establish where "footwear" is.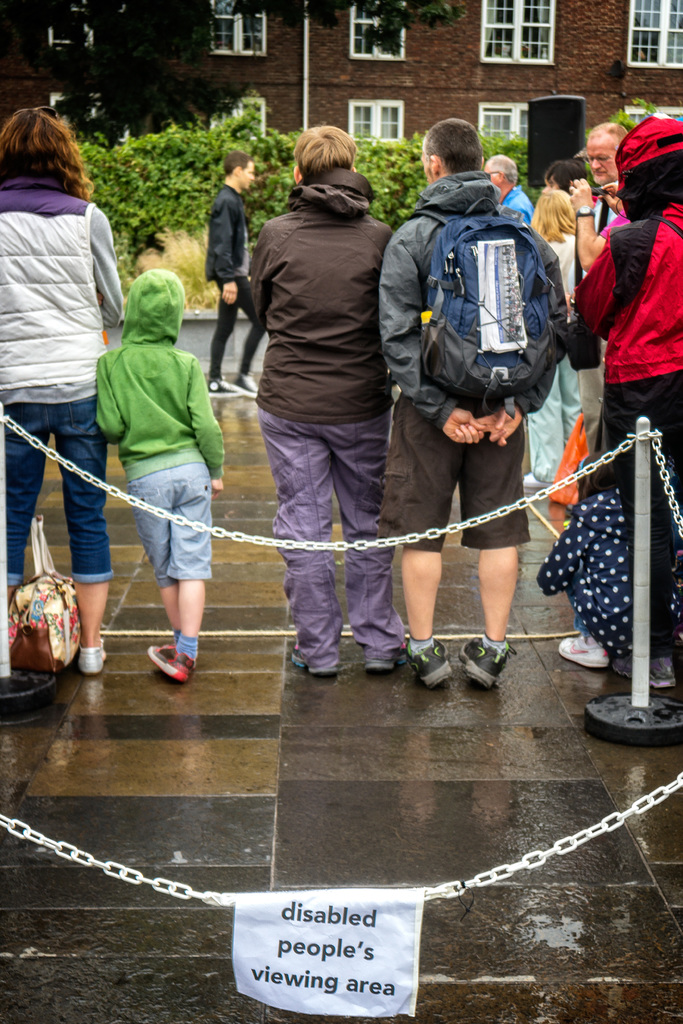
Established at <box>611,657,679,690</box>.
